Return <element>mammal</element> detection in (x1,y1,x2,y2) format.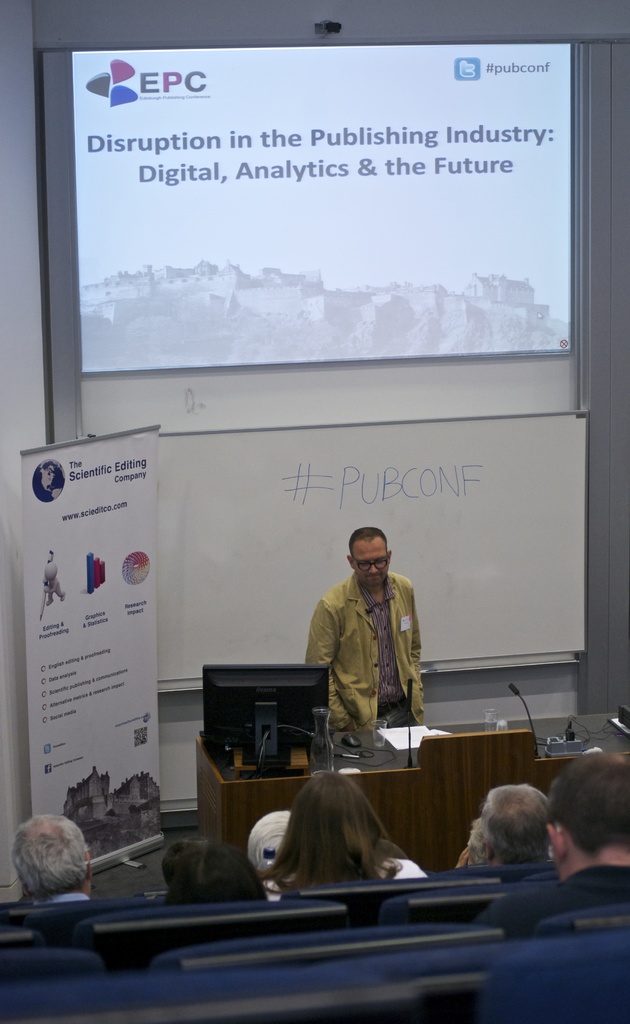
(262,765,428,903).
